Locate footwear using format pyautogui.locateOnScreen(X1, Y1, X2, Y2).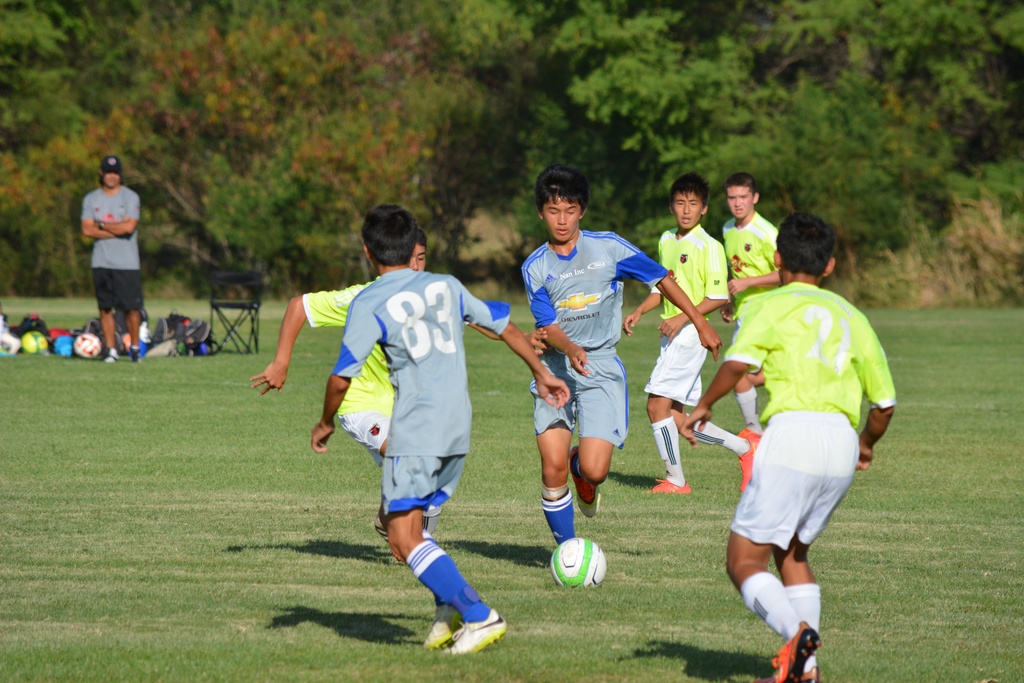
pyautogui.locateOnScreen(737, 429, 762, 489).
